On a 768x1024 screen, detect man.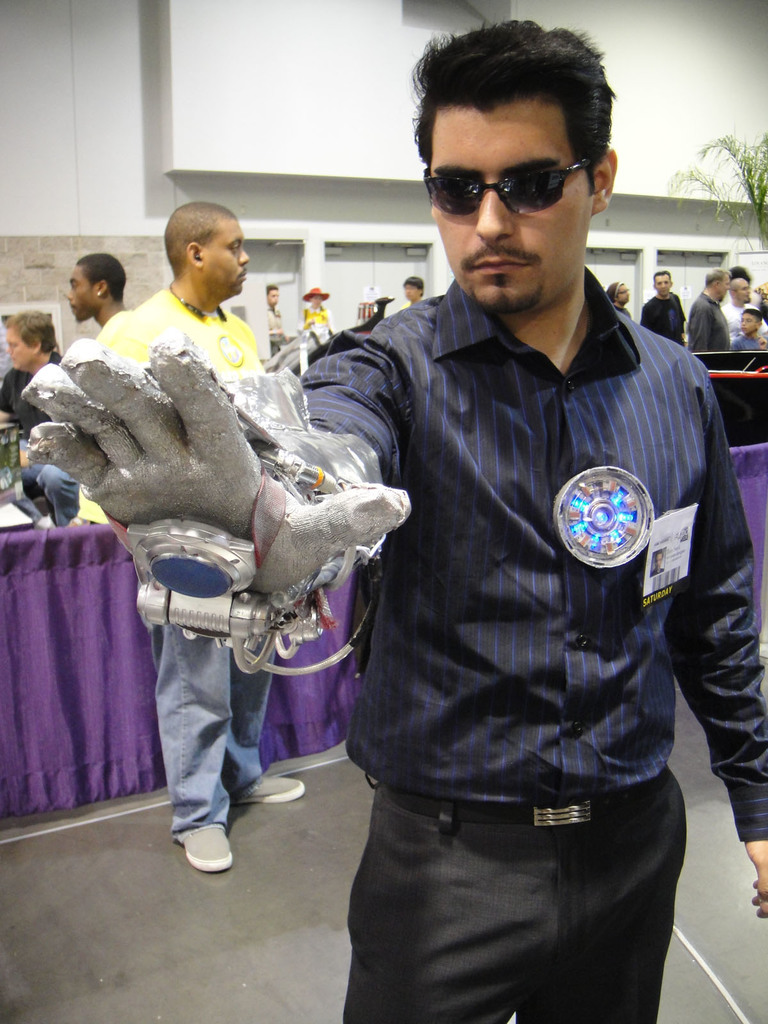
crop(403, 271, 422, 308).
